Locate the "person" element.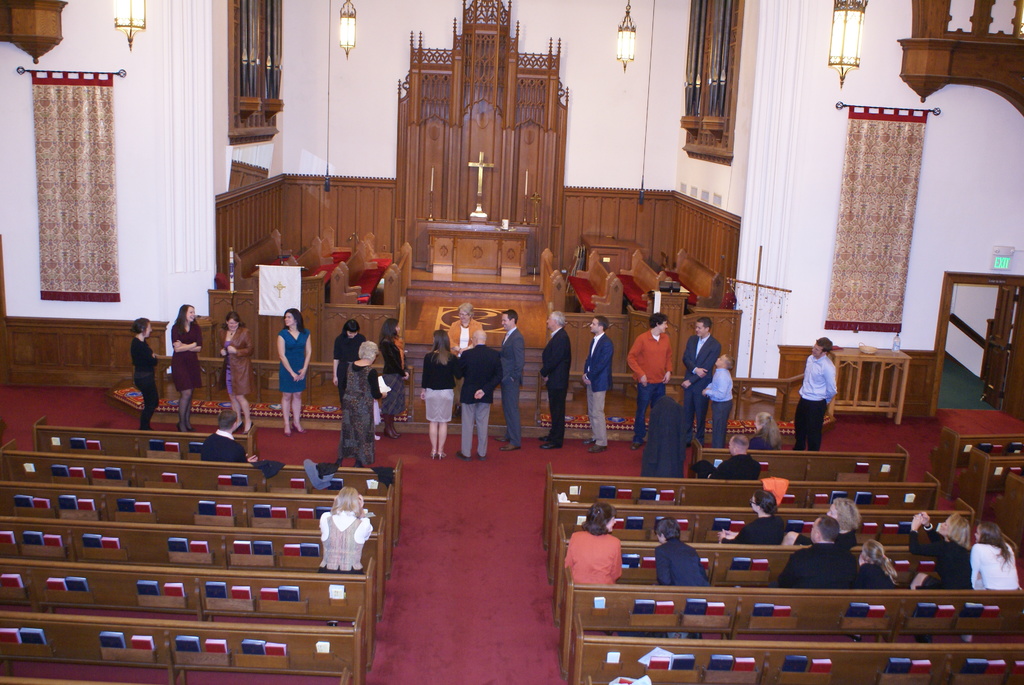
Element bbox: select_region(714, 433, 756, 479).
